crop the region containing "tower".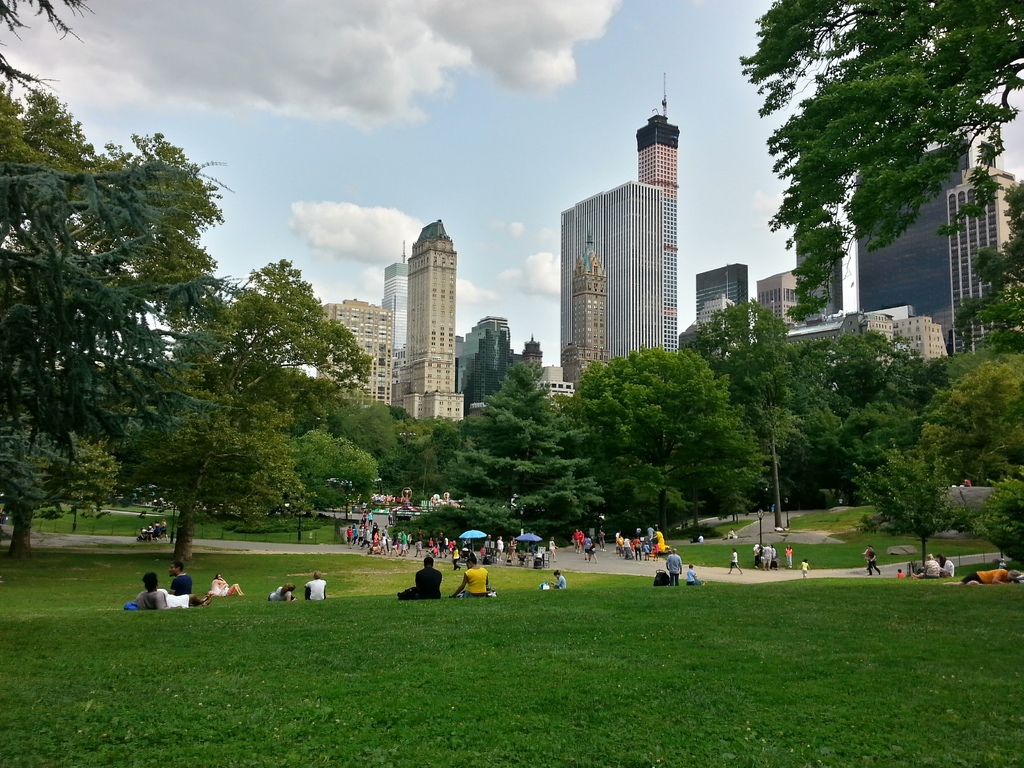
Crop region: <region>559, 70, 679, 365</region>.
